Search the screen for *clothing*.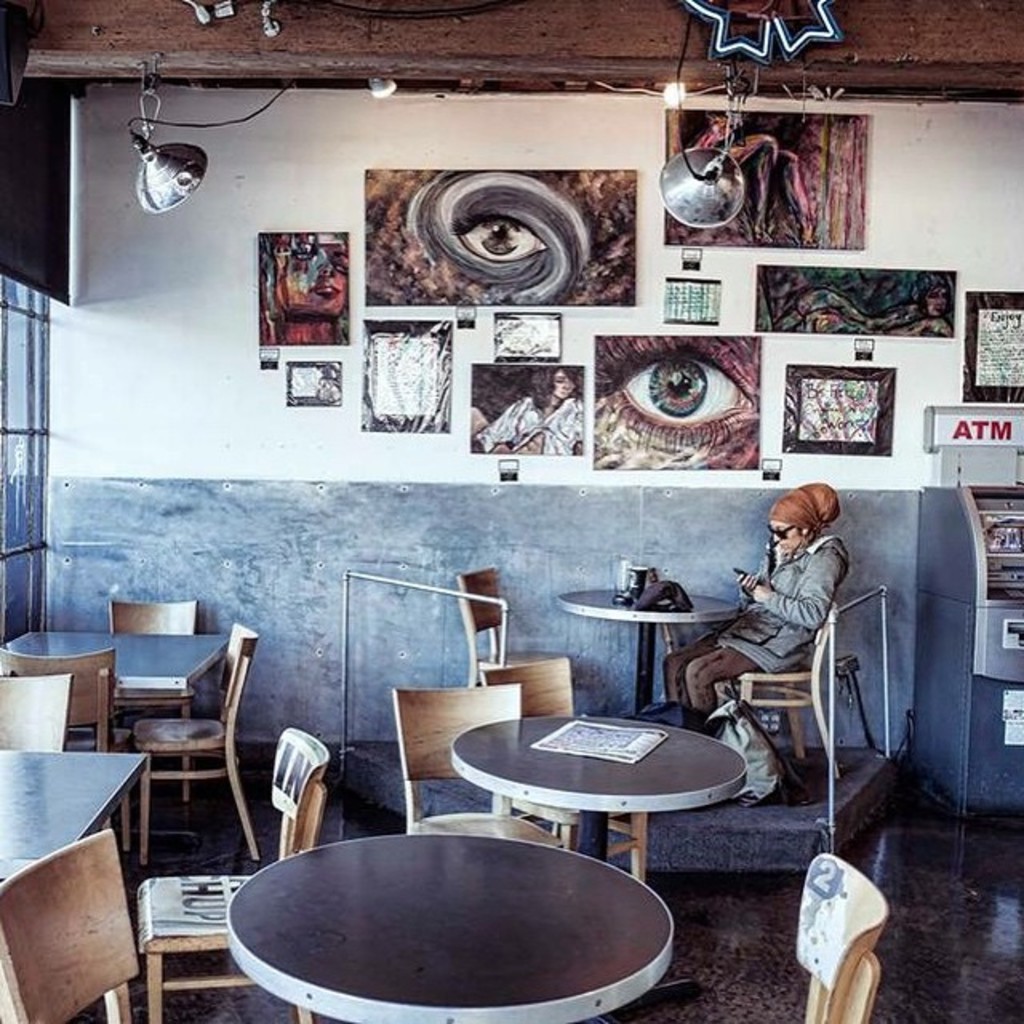
Found at <bbox>485, 389, 587, 464</bbox>.
